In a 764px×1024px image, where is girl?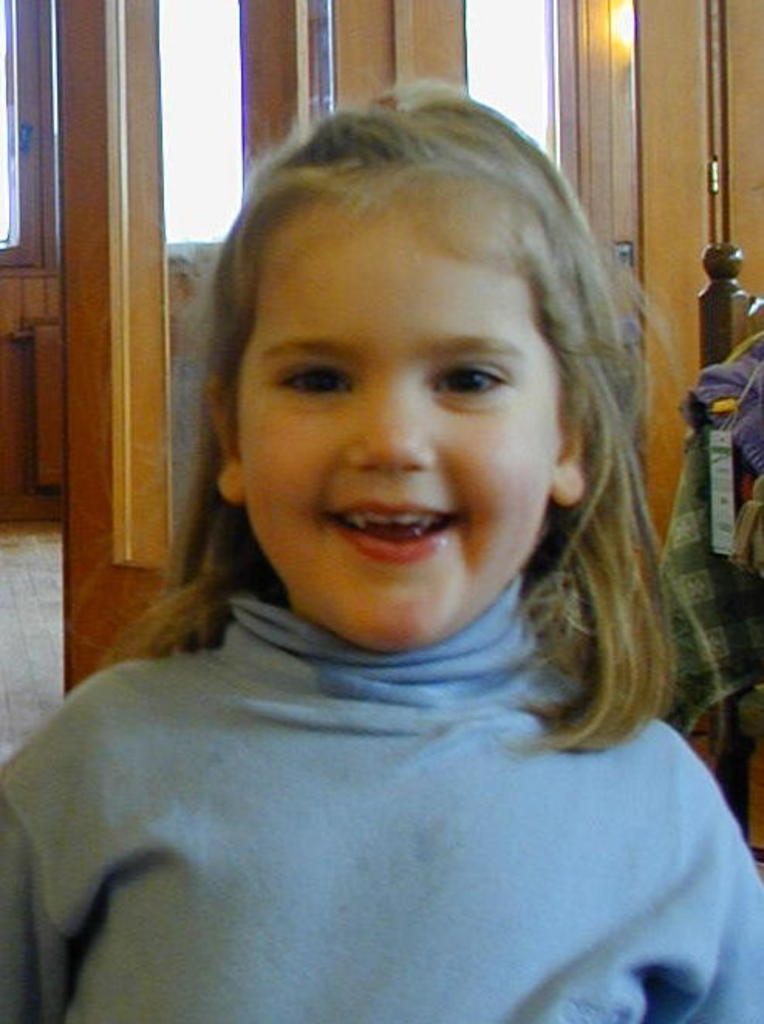
region(0, 76, 762, 1022).
